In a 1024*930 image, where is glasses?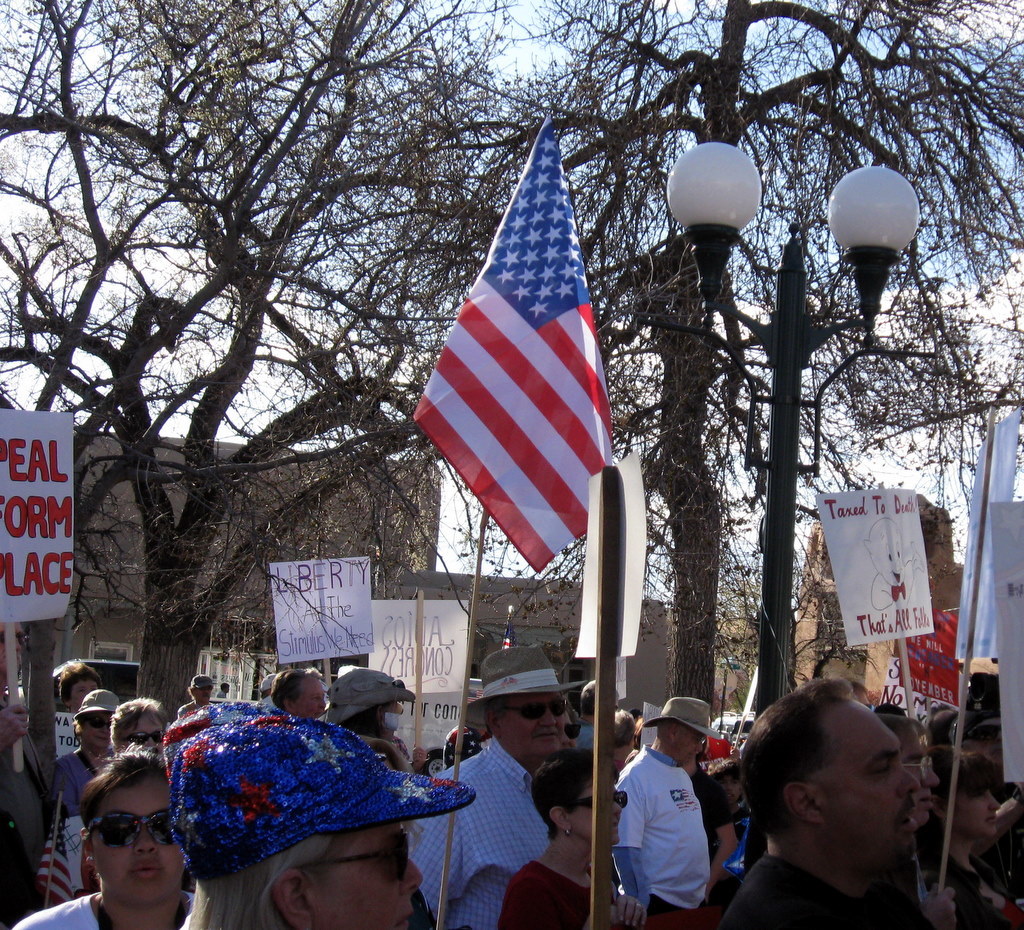
region(903, 757, 932, 781).
